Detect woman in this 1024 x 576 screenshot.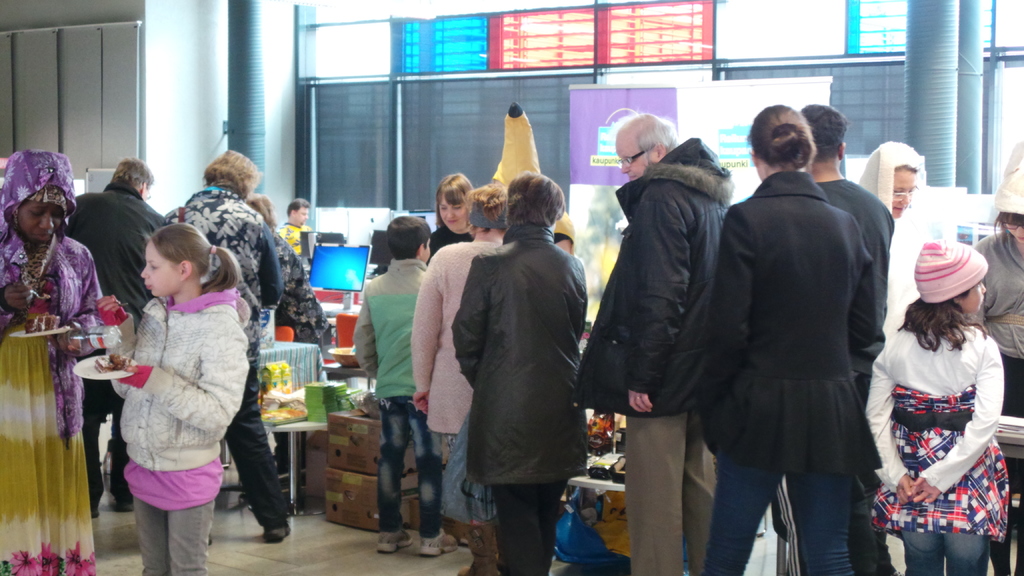
Detection: (410, 185, 511, 575).
